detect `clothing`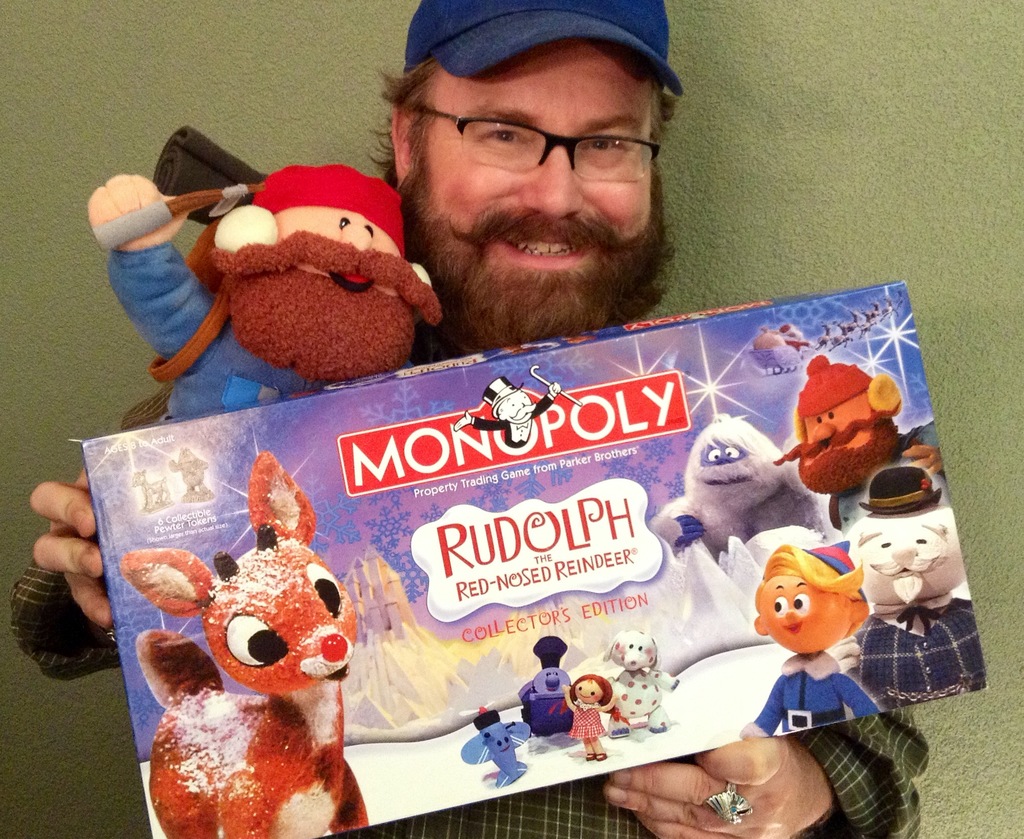
bbox(105, 237, 324, 423)
